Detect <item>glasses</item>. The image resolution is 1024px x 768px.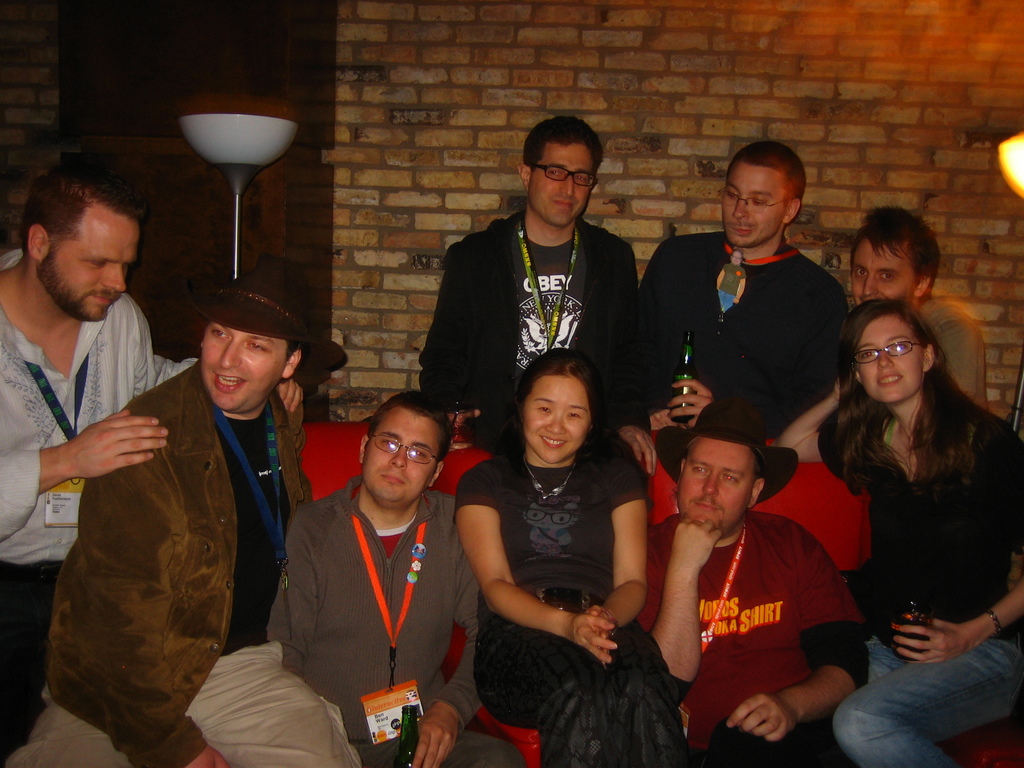
(364,433,444,471).
